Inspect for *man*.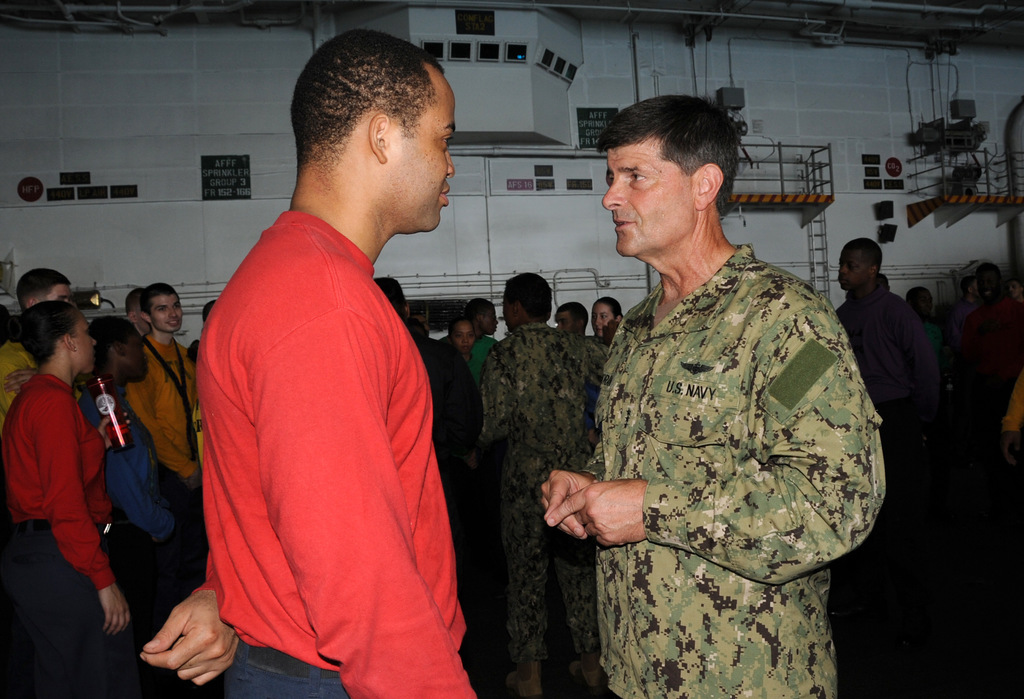
Inspection: bbox(540, 97, 898, 698).
